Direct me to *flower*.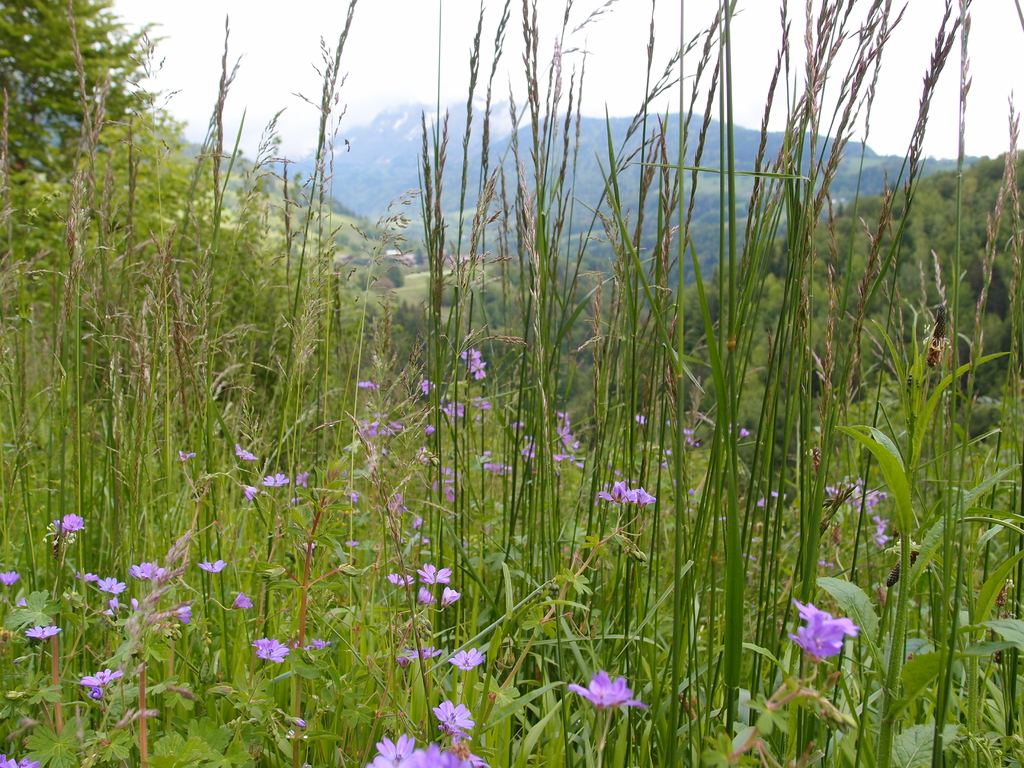
Direction: box(600, 478, 651, 509).
